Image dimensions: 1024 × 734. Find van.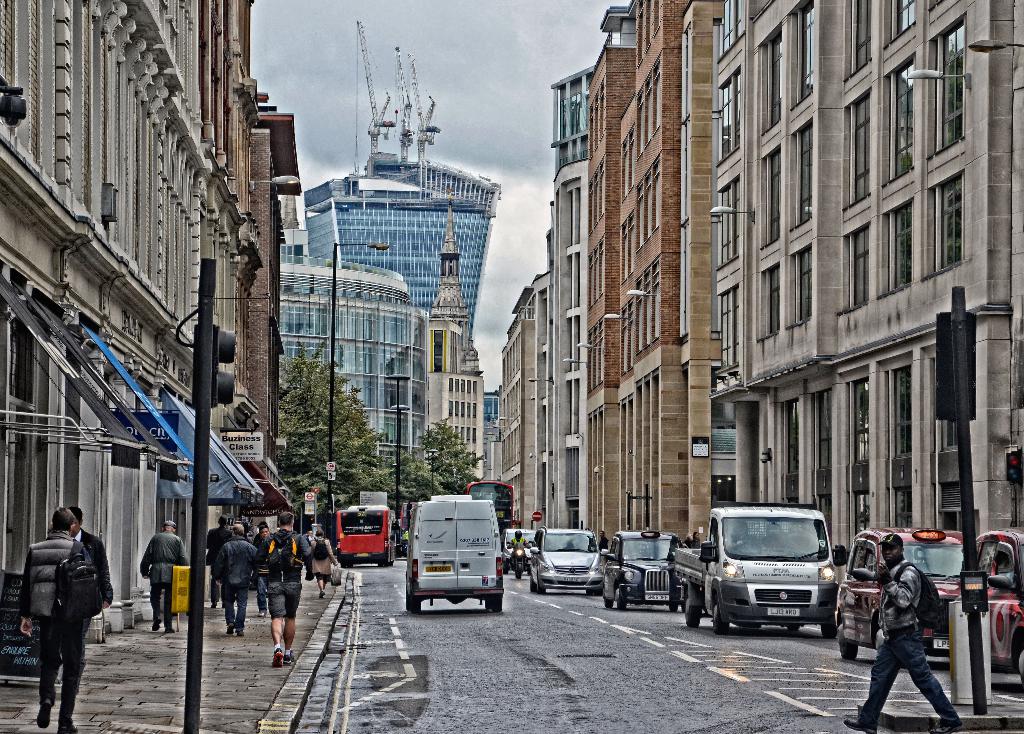
404:492:502:612.
